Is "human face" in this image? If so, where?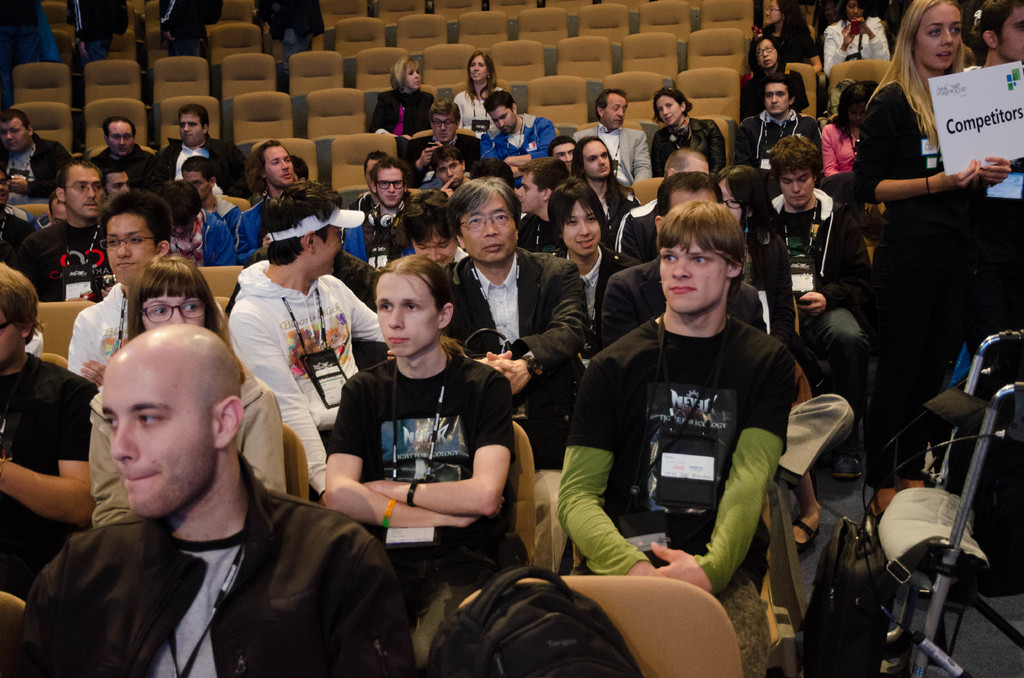
Yes, at <bbox>659, 233, 731, 317</bbox>.
